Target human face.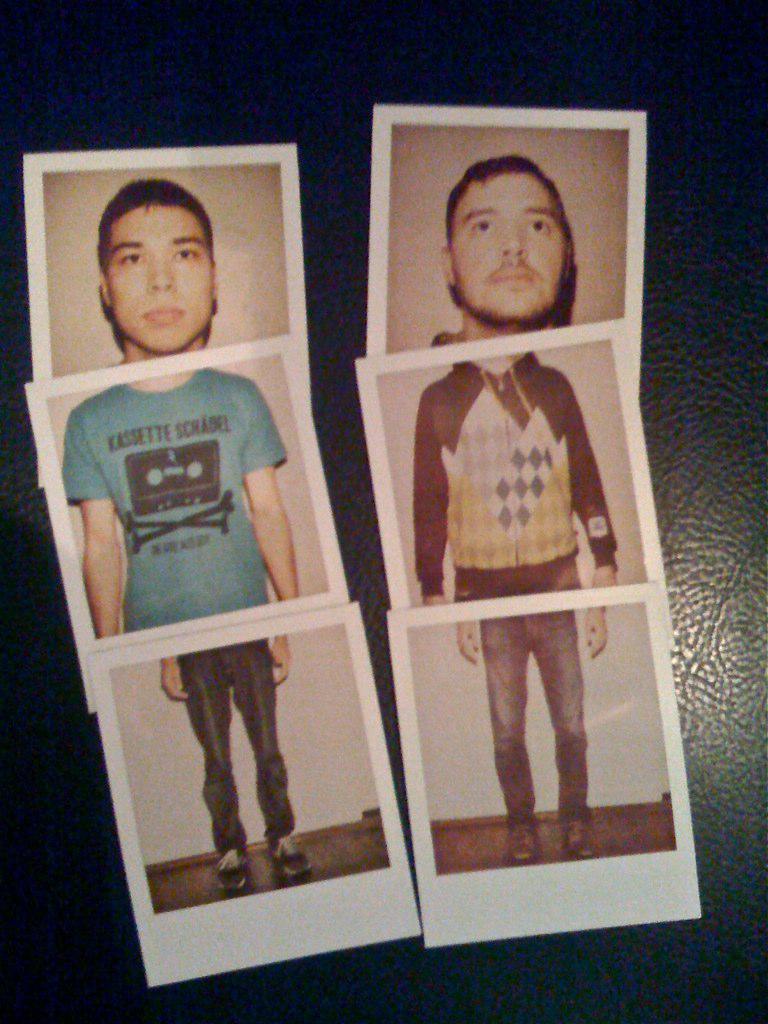
Target region: pyautogui.locateOnScreen(444, 166, 568, 320).
